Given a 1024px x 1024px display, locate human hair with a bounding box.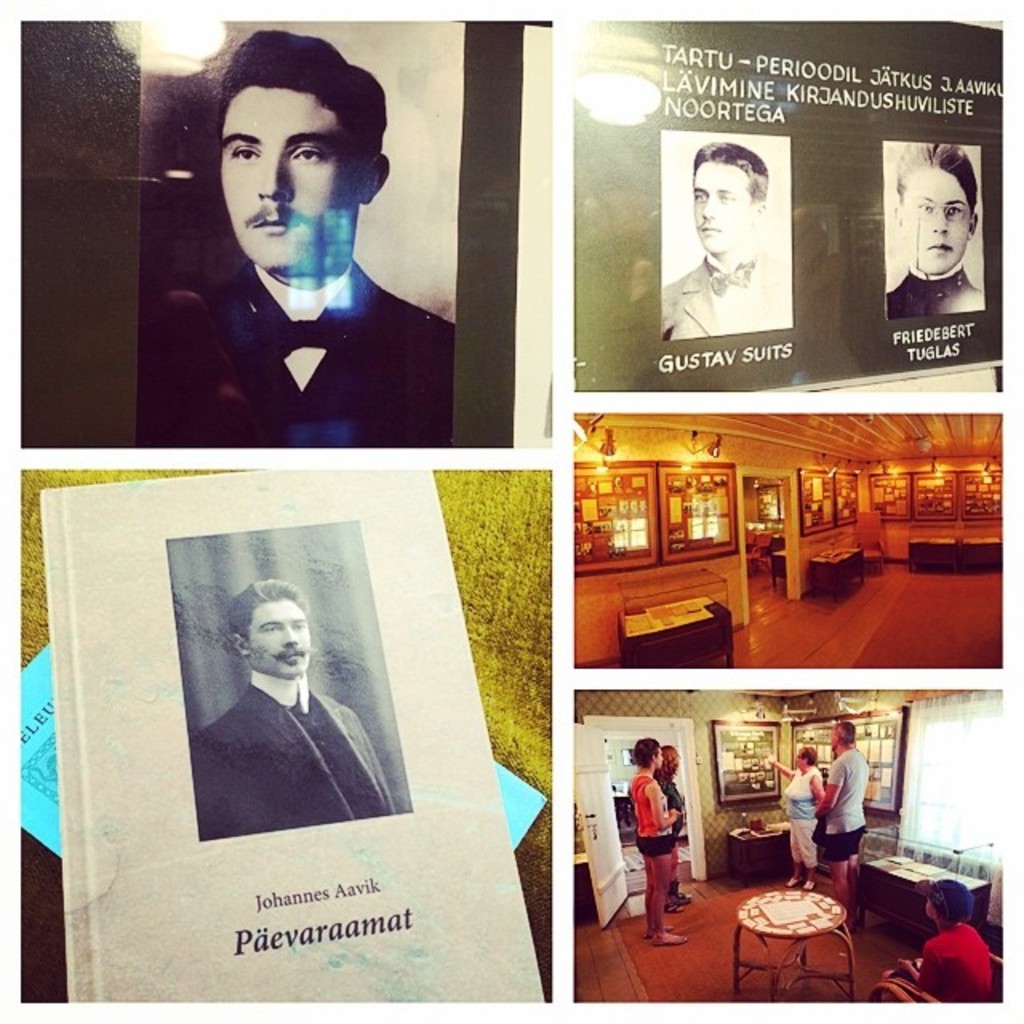
Located: bbox=(830, 722, 858, 746).
